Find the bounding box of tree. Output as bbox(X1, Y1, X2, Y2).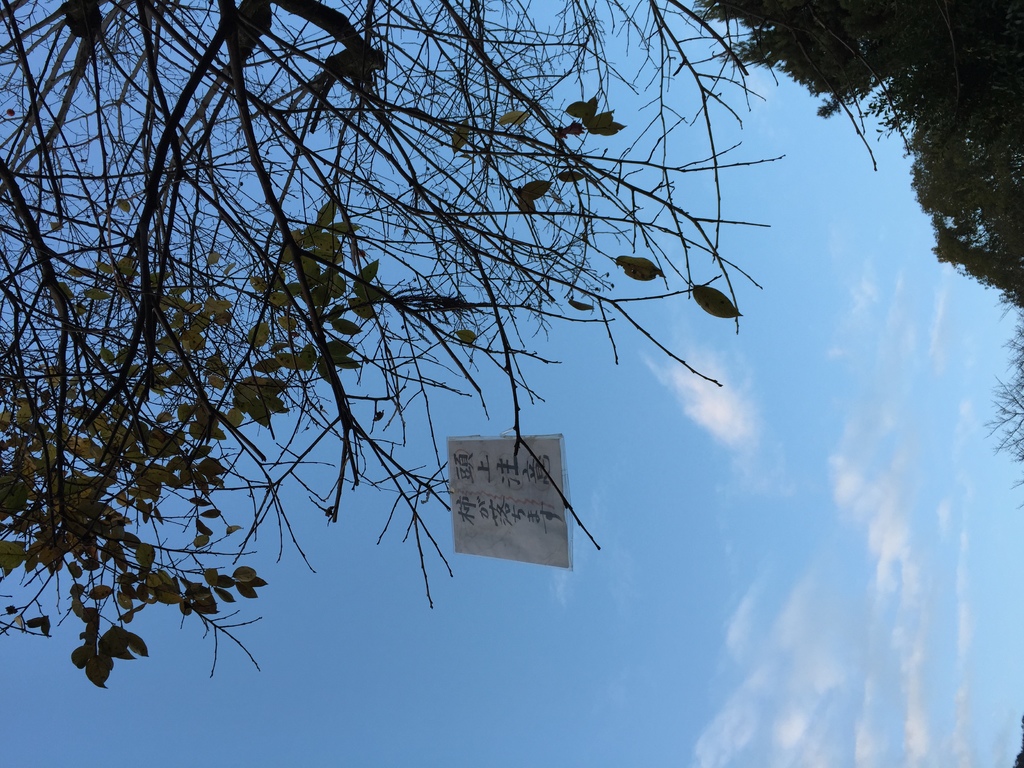
bbox(0, 0, 785, 690).
